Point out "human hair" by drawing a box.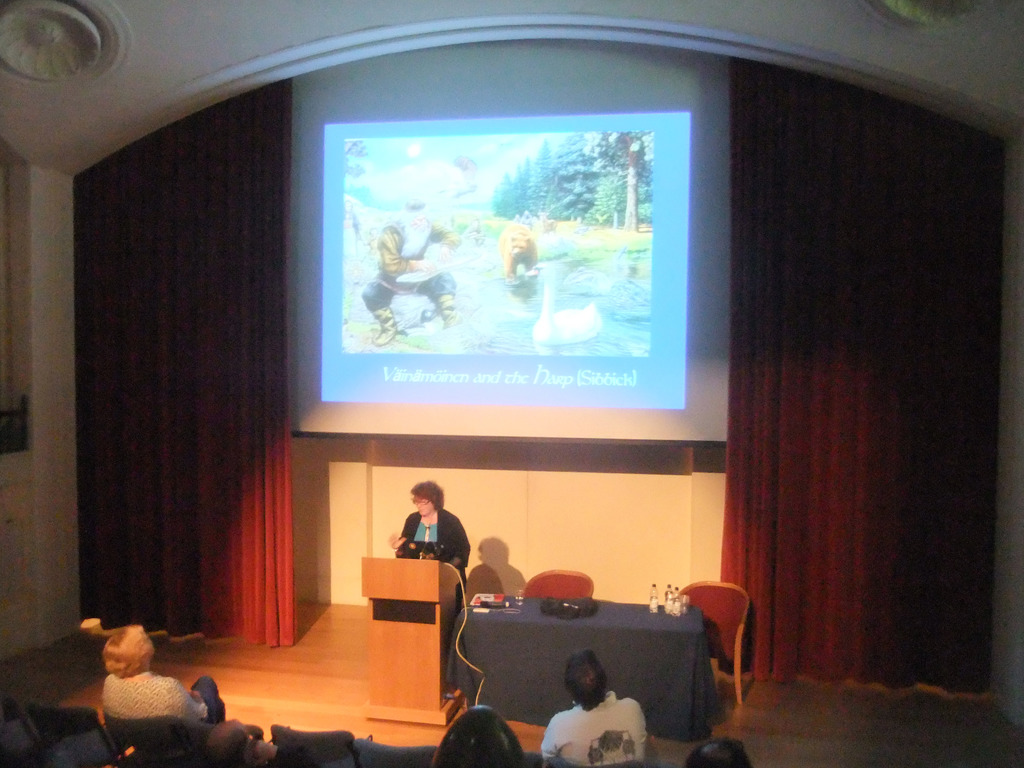
(x1=682, y1=738, x2=755, y2=767).
